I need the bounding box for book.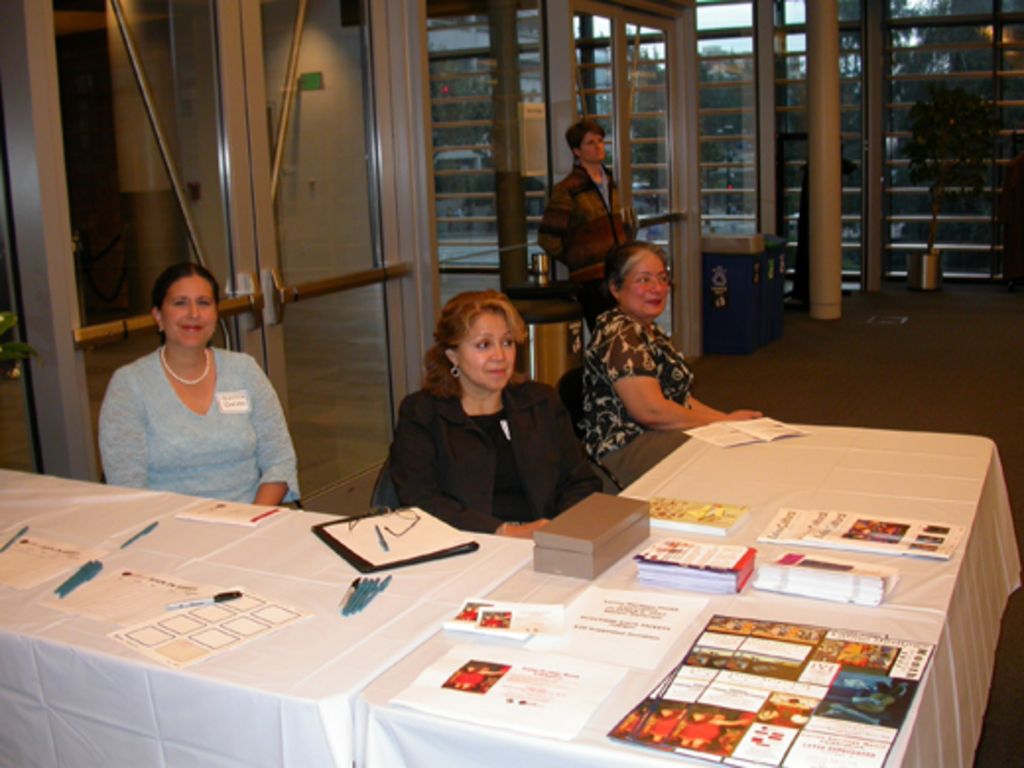
Here it is: [638,490,752,536].
